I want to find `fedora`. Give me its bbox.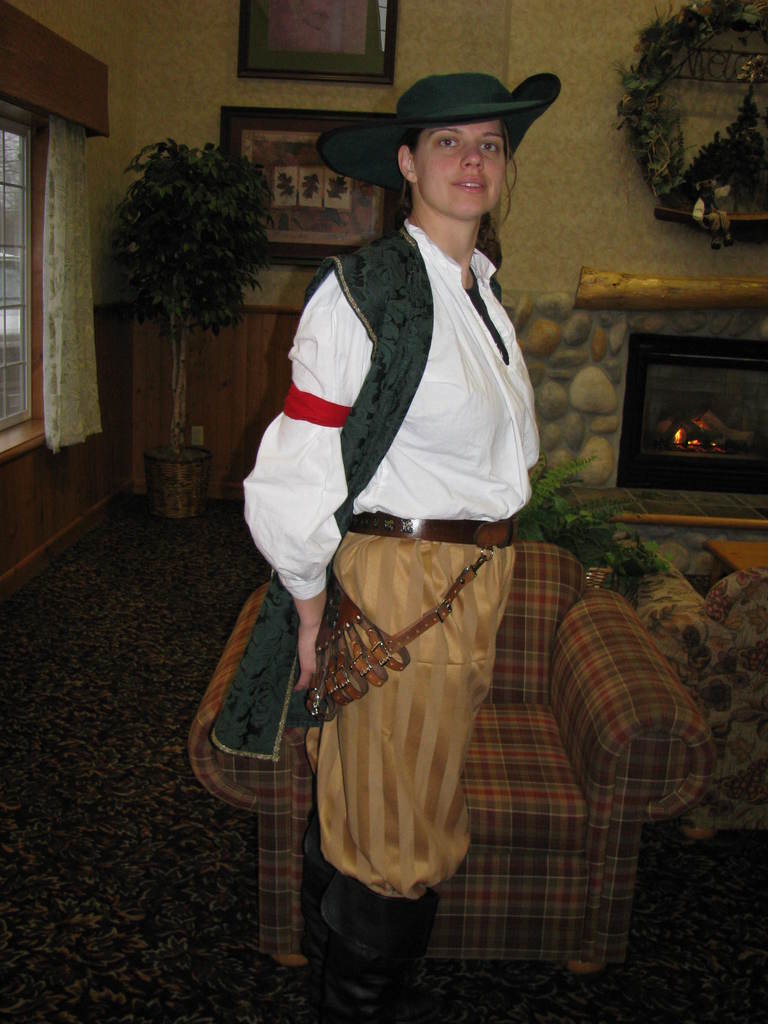
bbox(320, 75, 561, 188).
